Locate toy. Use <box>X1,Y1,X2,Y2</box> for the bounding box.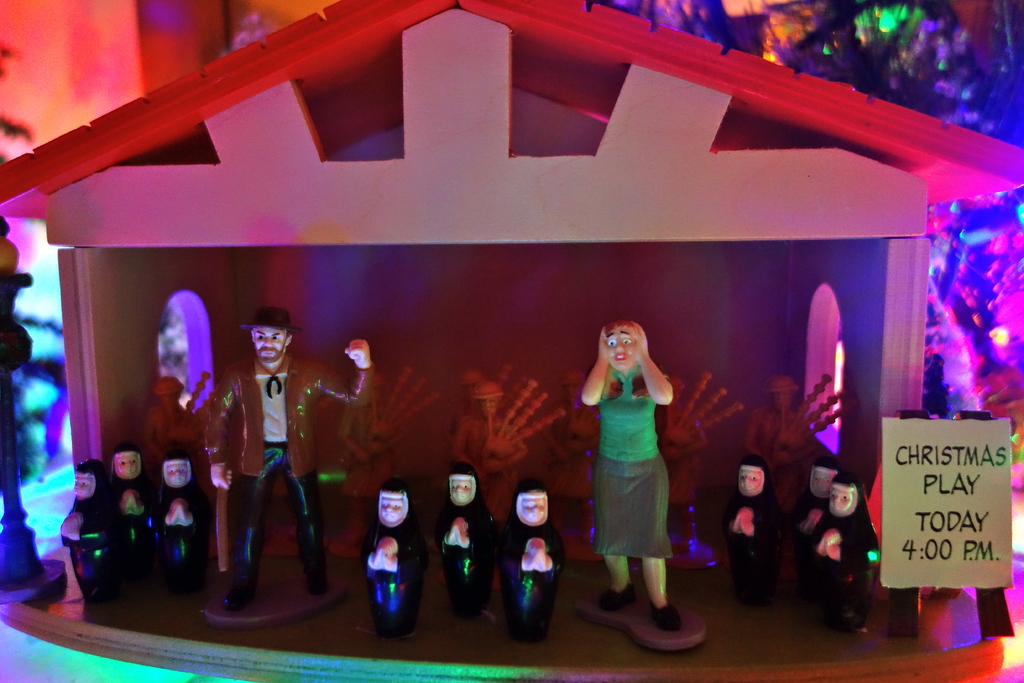
<box>443,459,503,620</box>.
